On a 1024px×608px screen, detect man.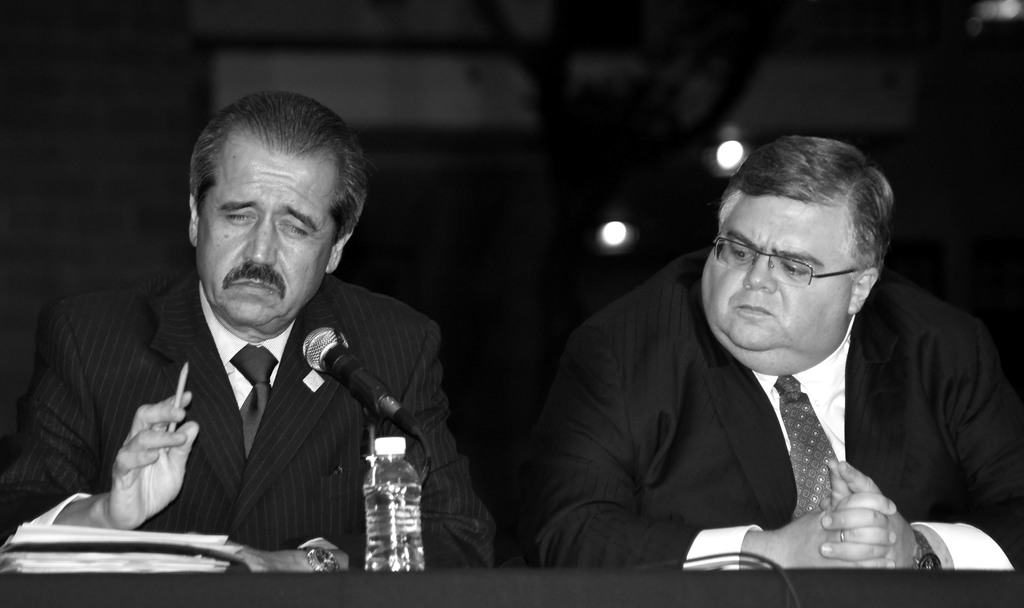
57,109,454,589.
